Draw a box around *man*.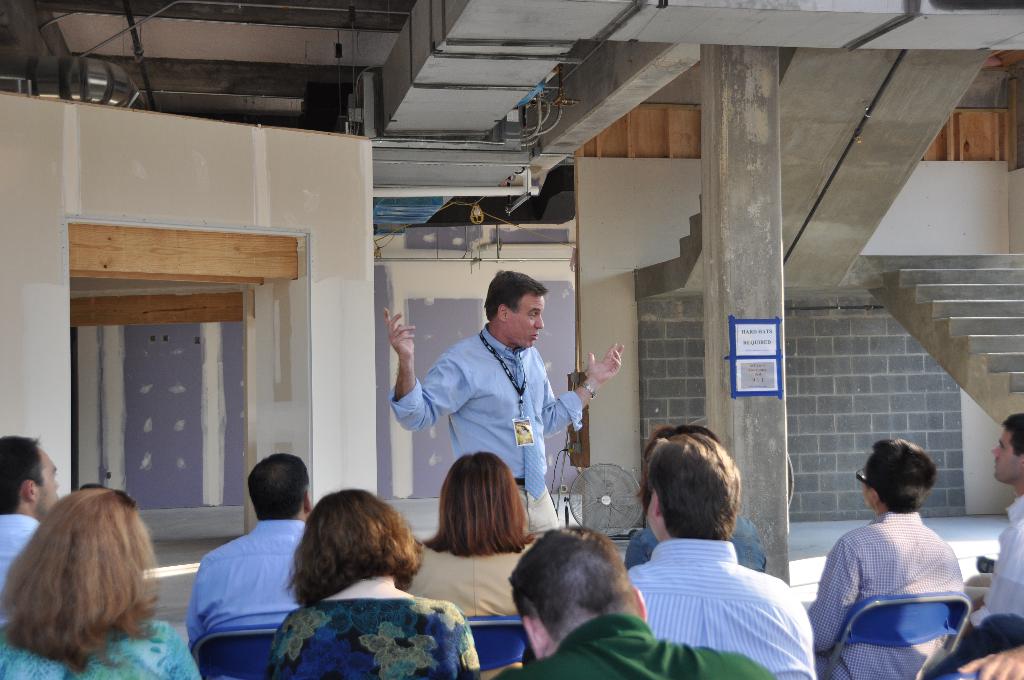
locate(493, 522, 778, 679).
